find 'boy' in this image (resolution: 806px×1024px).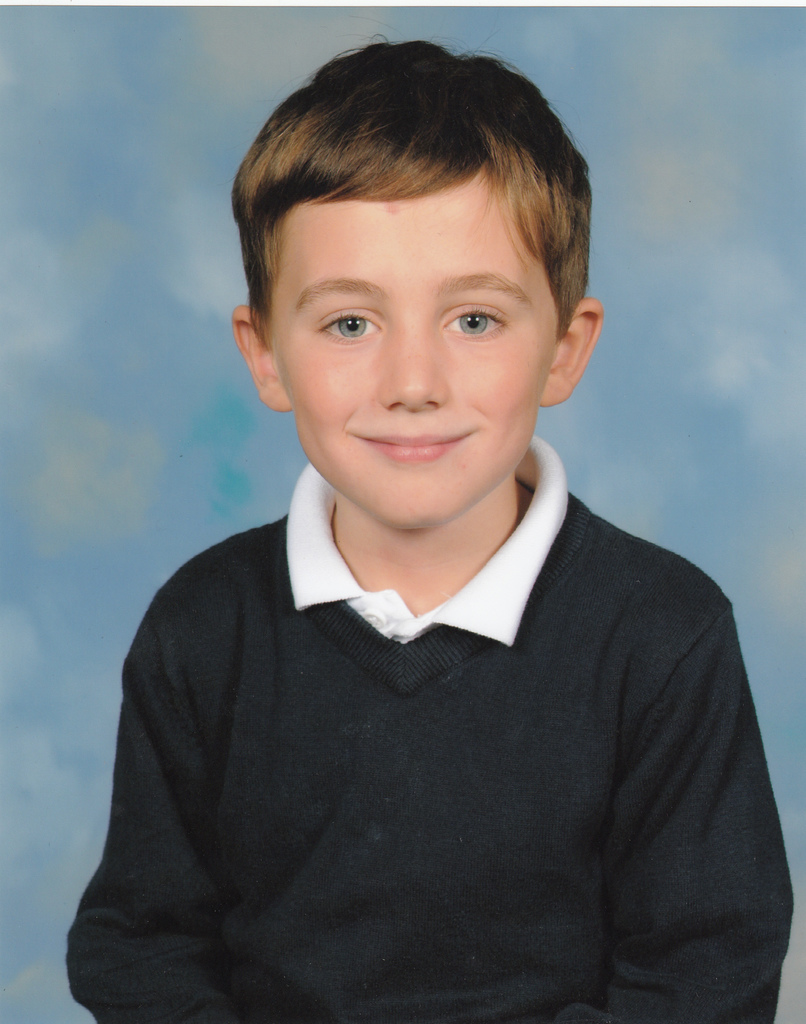
62 42 794 1023.
